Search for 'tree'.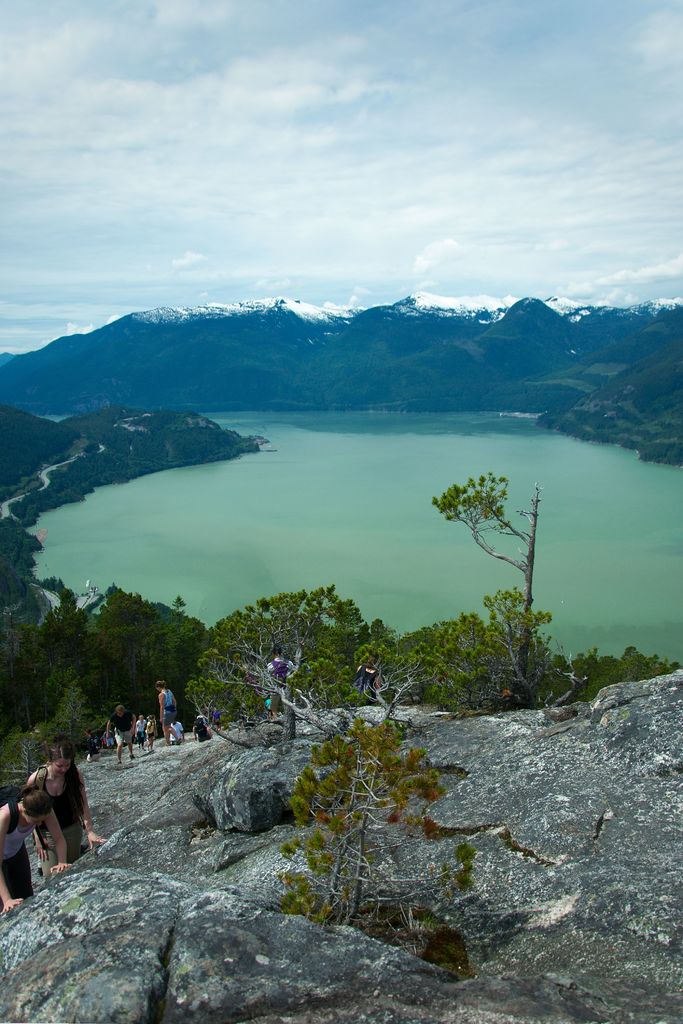
Found at locate(278, 721, 470, 929).
